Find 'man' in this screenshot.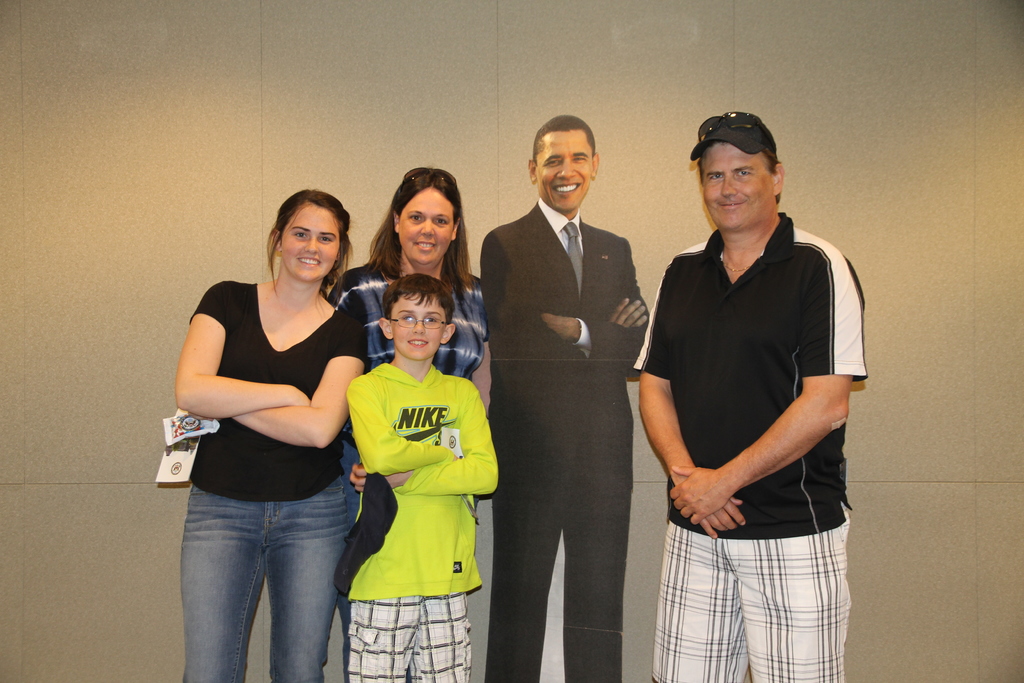
The bounding box for 'man' is select_region(634, 88, 872, 652).
